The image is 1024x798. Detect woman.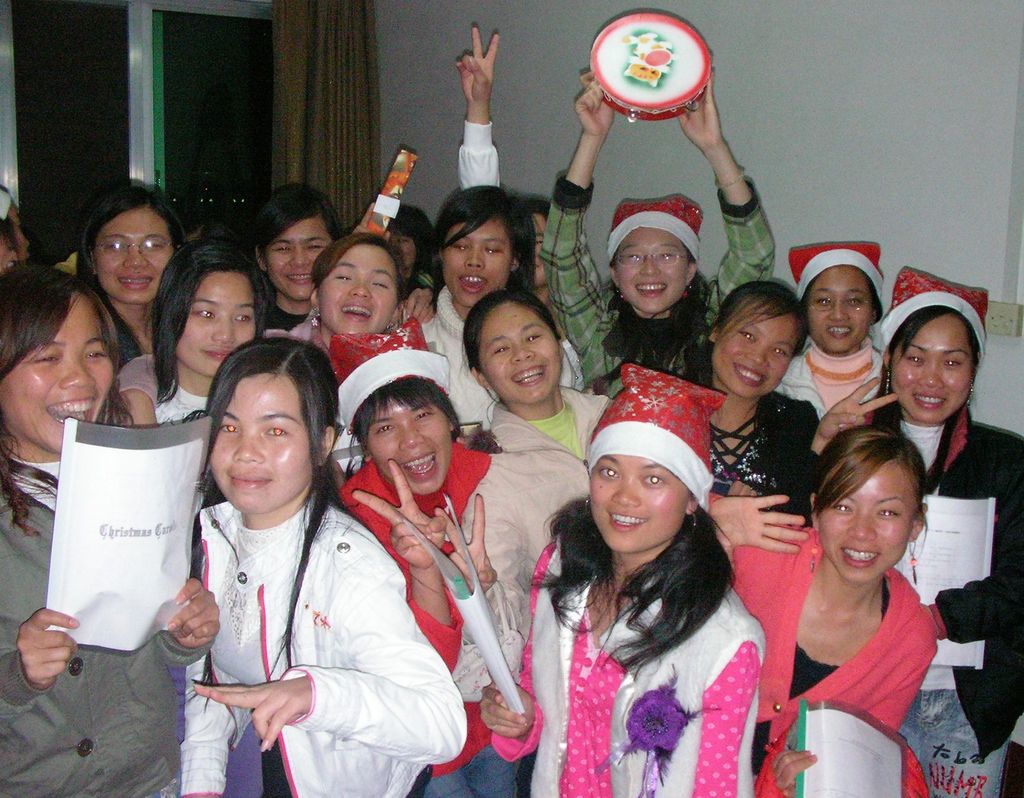
Detection: (left=340, top=332, right=586, bottom=797).
